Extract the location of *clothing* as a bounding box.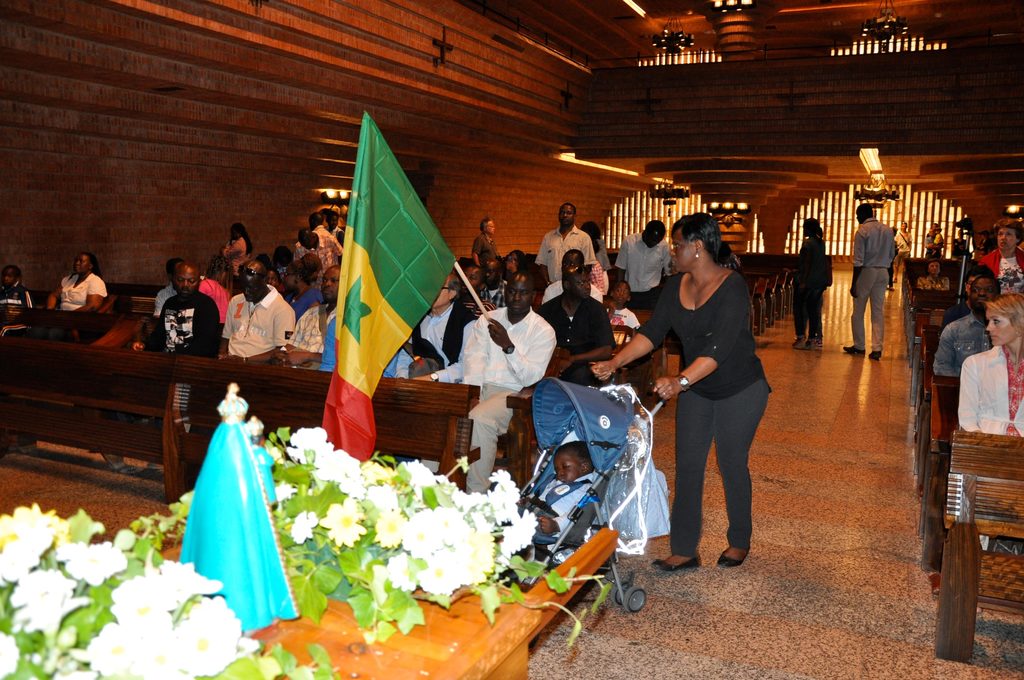
bbox=(848, 219, 900, 350).
